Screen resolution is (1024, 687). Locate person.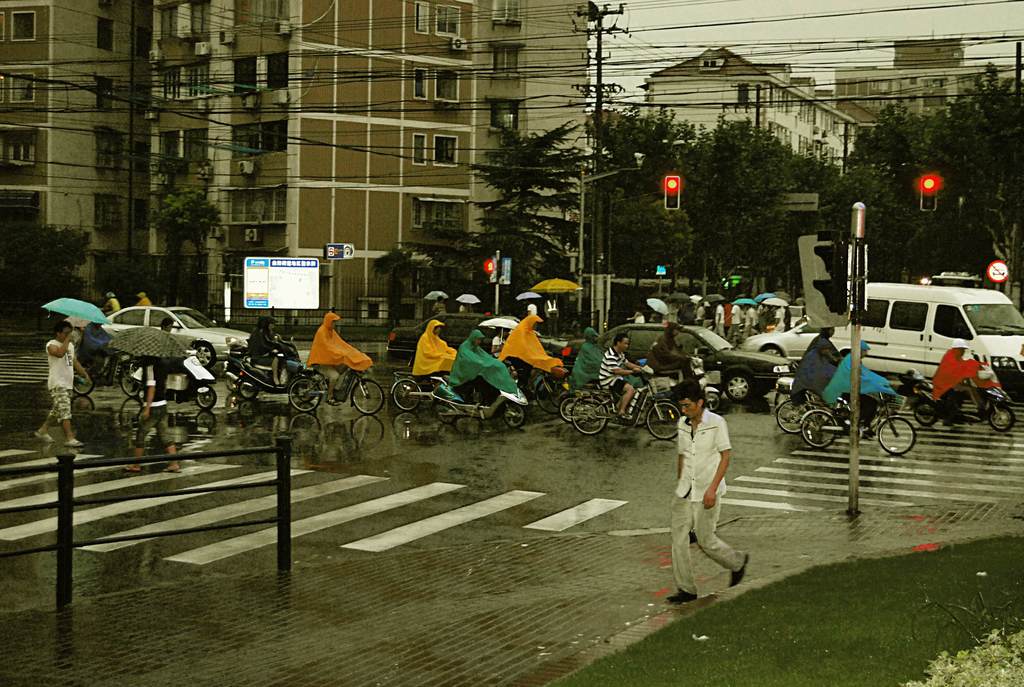
x1=135, y1=292, x2=152, y2=305.
